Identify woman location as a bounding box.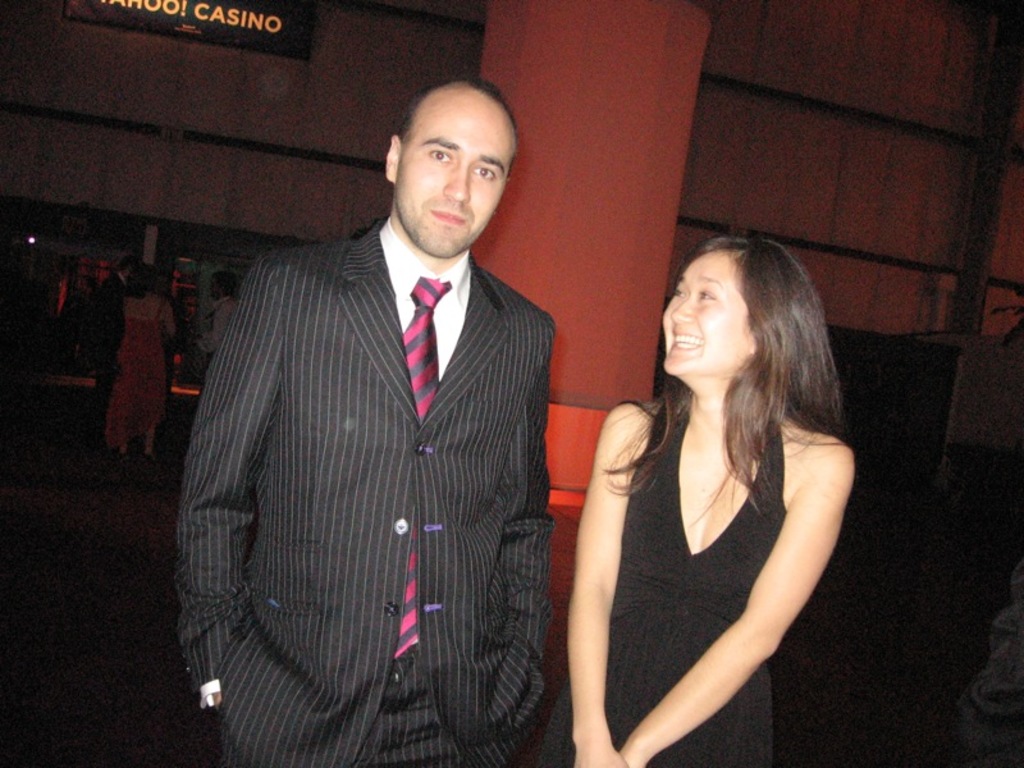
[x1=108, y1=265, x2=187, y2=466].
